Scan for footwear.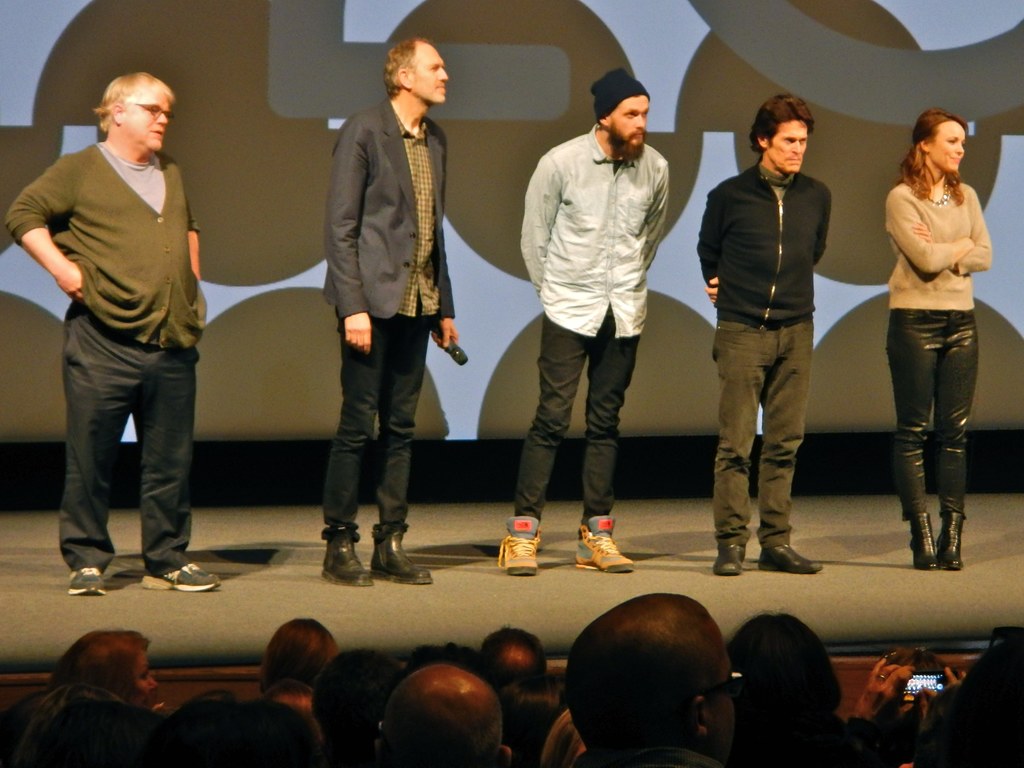
Scan result: [65, 560, 108, 598].
